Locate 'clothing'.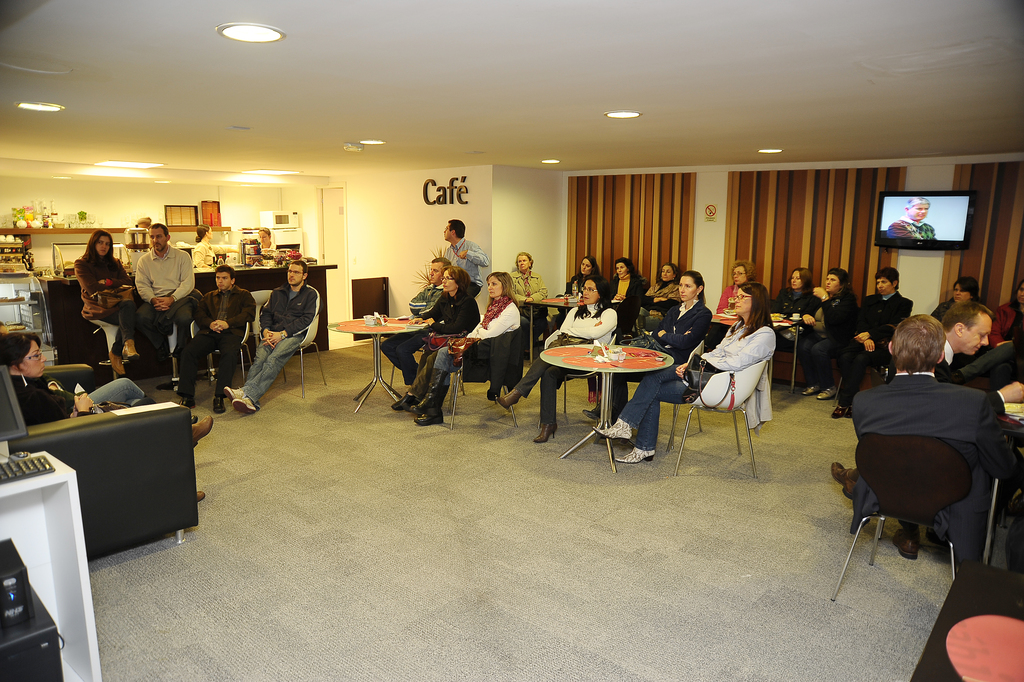
Bounding box: [429,231,492,296].
